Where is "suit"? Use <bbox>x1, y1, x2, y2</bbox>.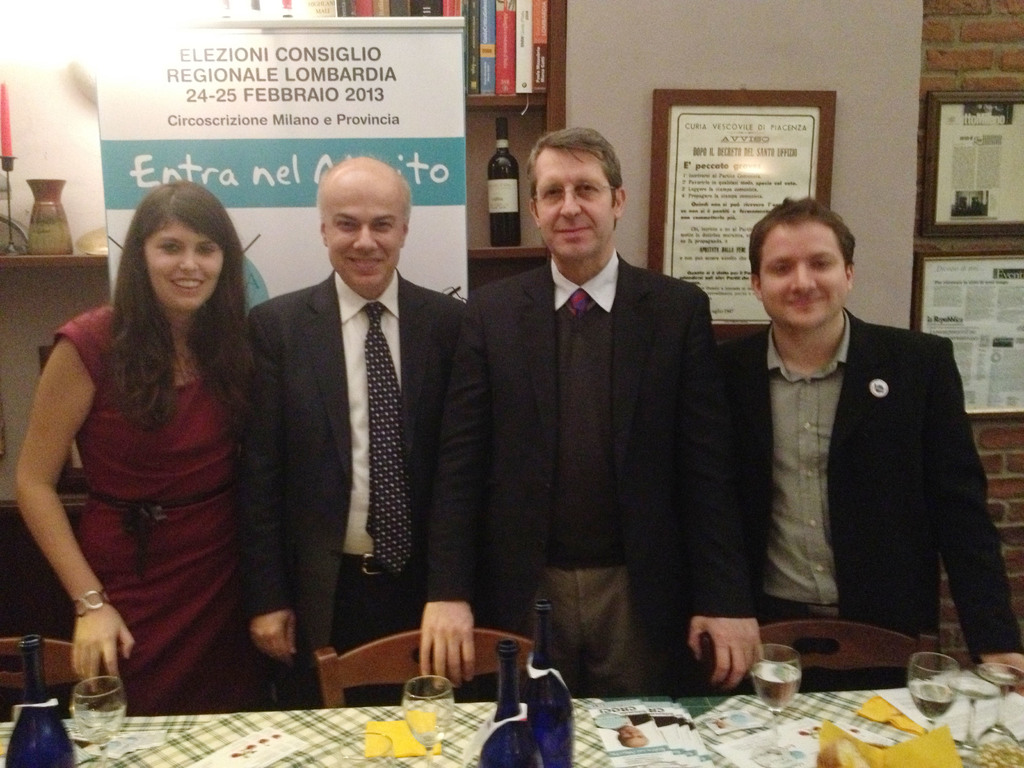
<bbox>701, 312, 1023, 714</bbox>.
